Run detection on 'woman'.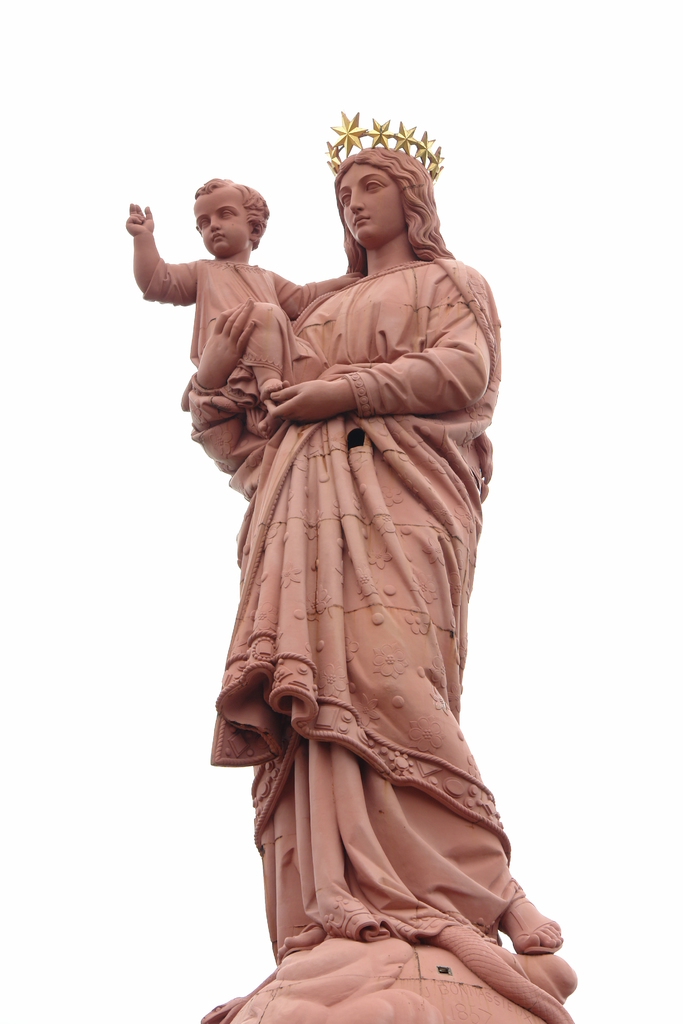
Result: {"x1": 210, "y1": 80, "x2": 544, "y2": 1023}.
